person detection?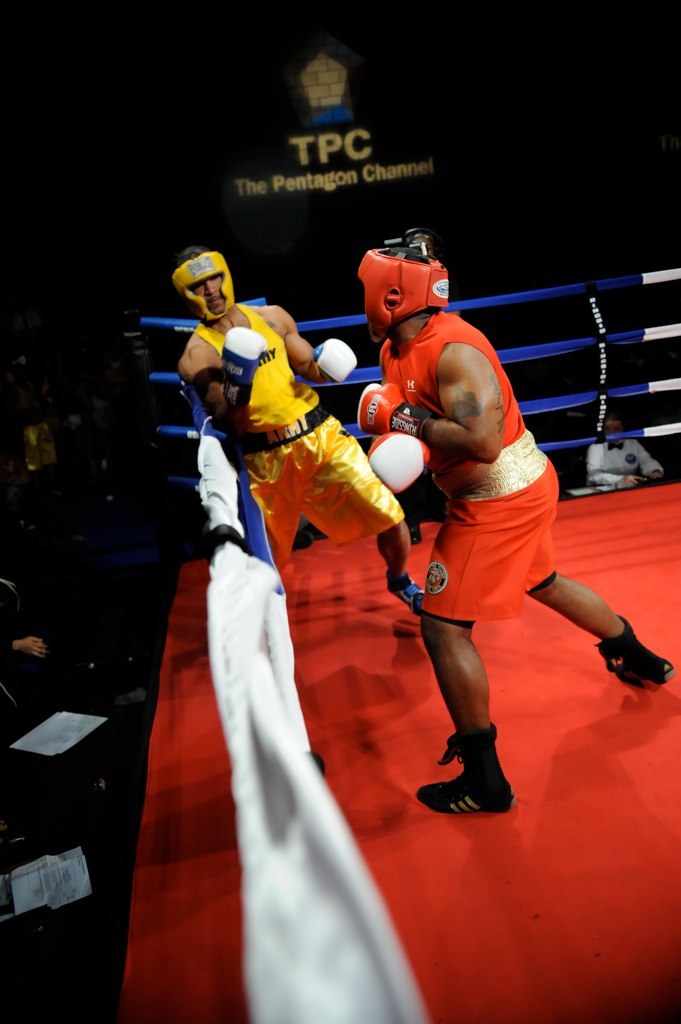
0, 566, 45, 721
